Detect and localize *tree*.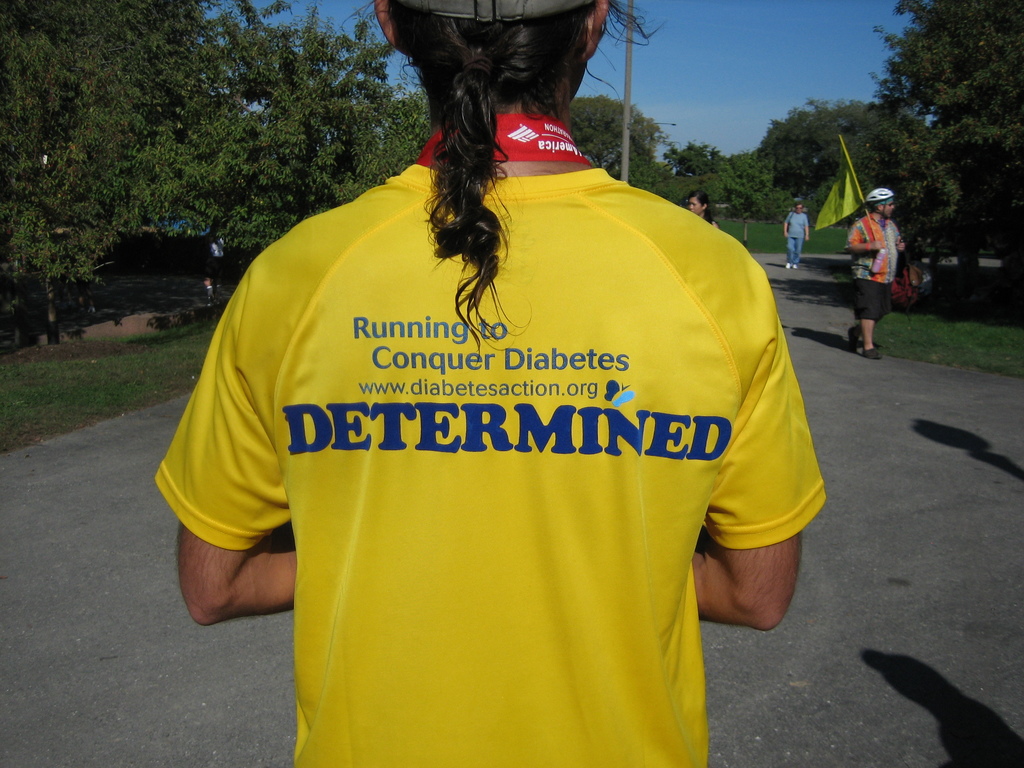
Localized at [x1=670, y1=180, x2=730, y2=216].
